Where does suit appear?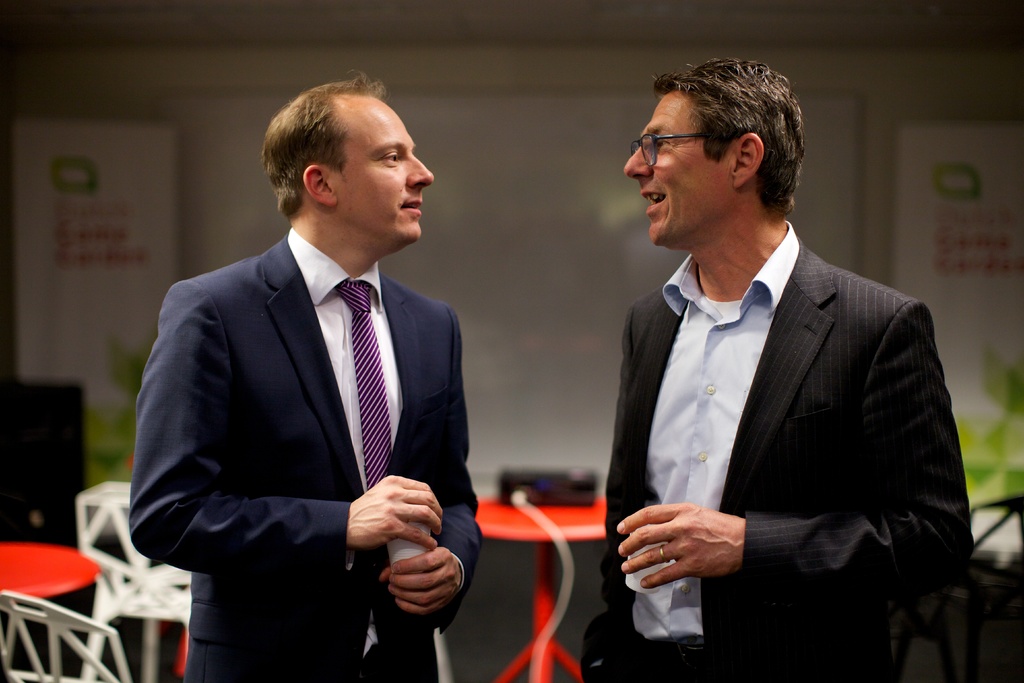
Appears at bbox=(595, 227, 929, 657).
